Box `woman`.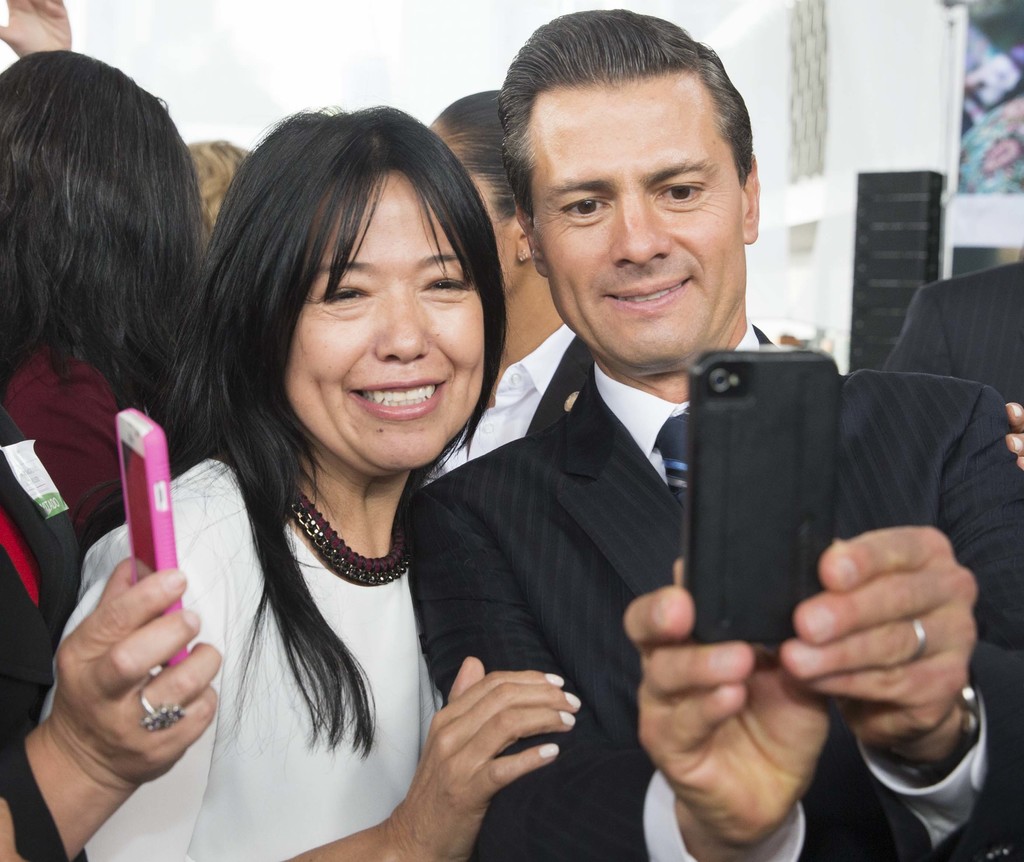
<box>0,49,226,533</box>.
